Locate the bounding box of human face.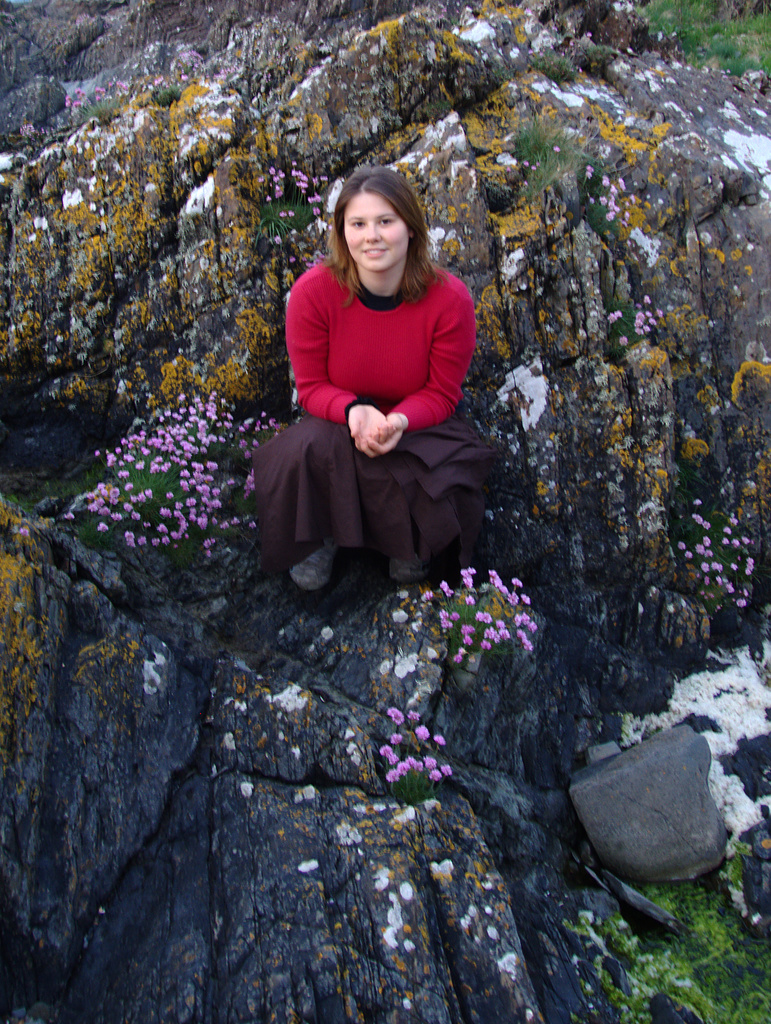
Bounding box: <box>342,192,408,271</box>.
